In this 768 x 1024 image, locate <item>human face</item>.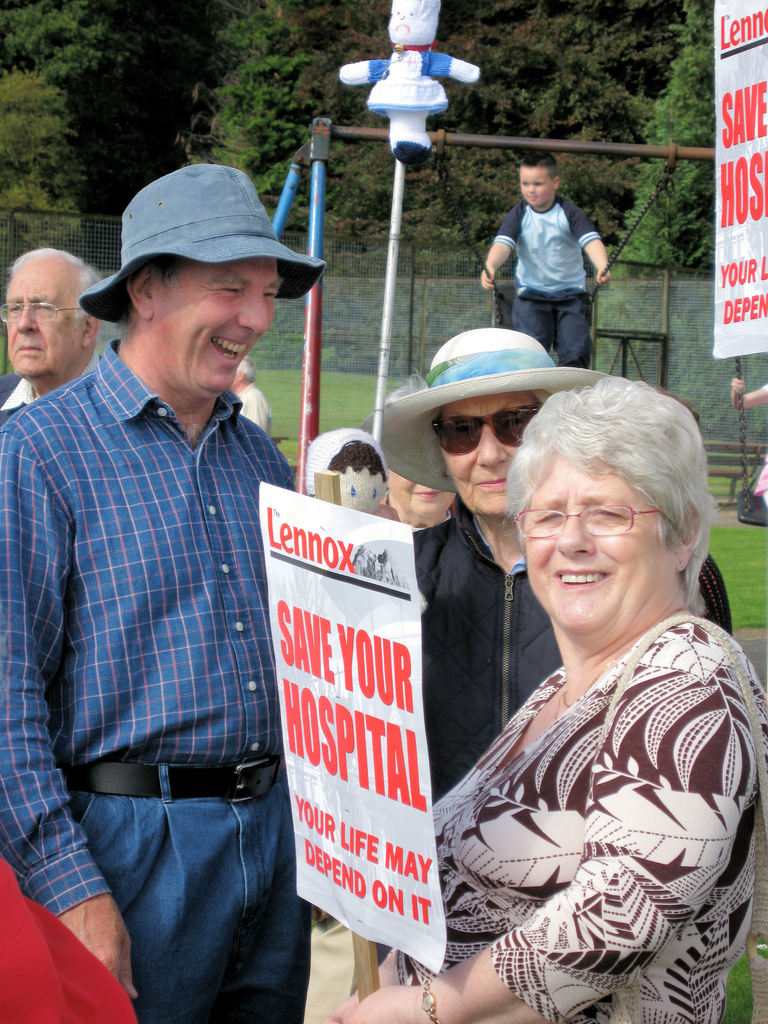
Bounding box: rect(4, 255, 83, 381).
